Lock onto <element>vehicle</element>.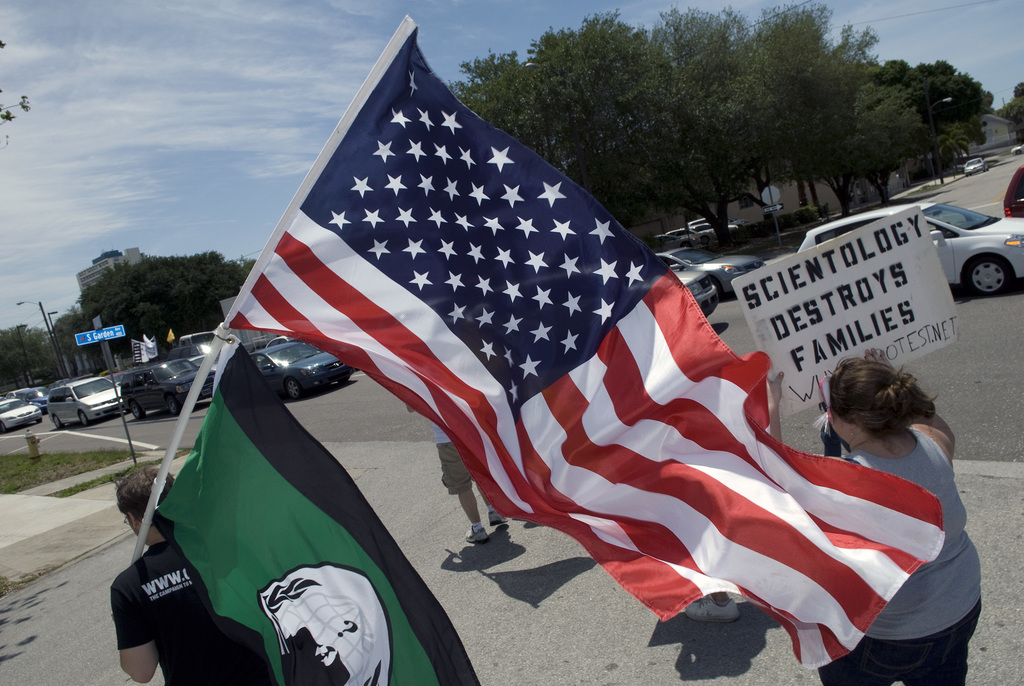
Locked: <bbox>166, 345, 211, 368</bbox>.
